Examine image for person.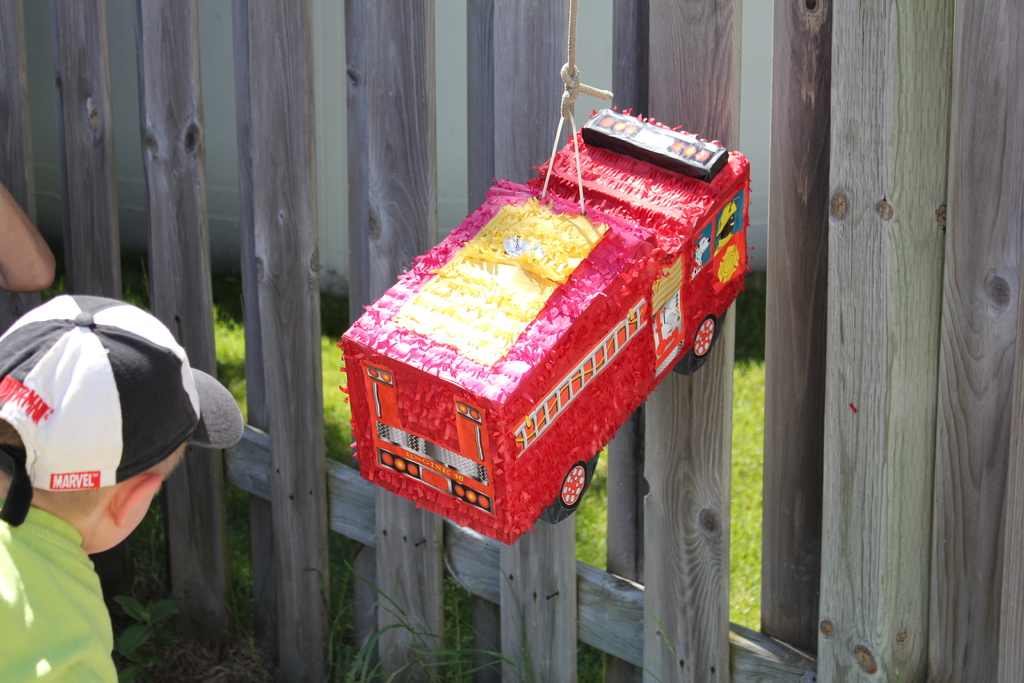
Examination result: l=0, t=289, r=245, b=682.
